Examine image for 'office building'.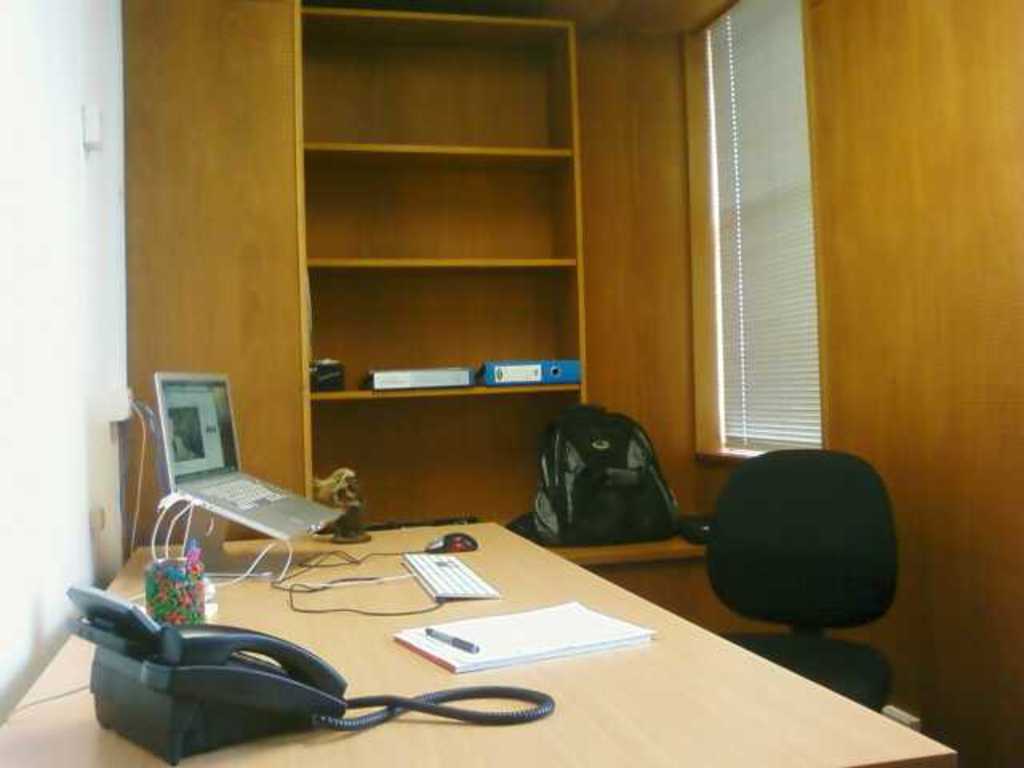
Examination result: bbox=(0, 123, 920, 767).
